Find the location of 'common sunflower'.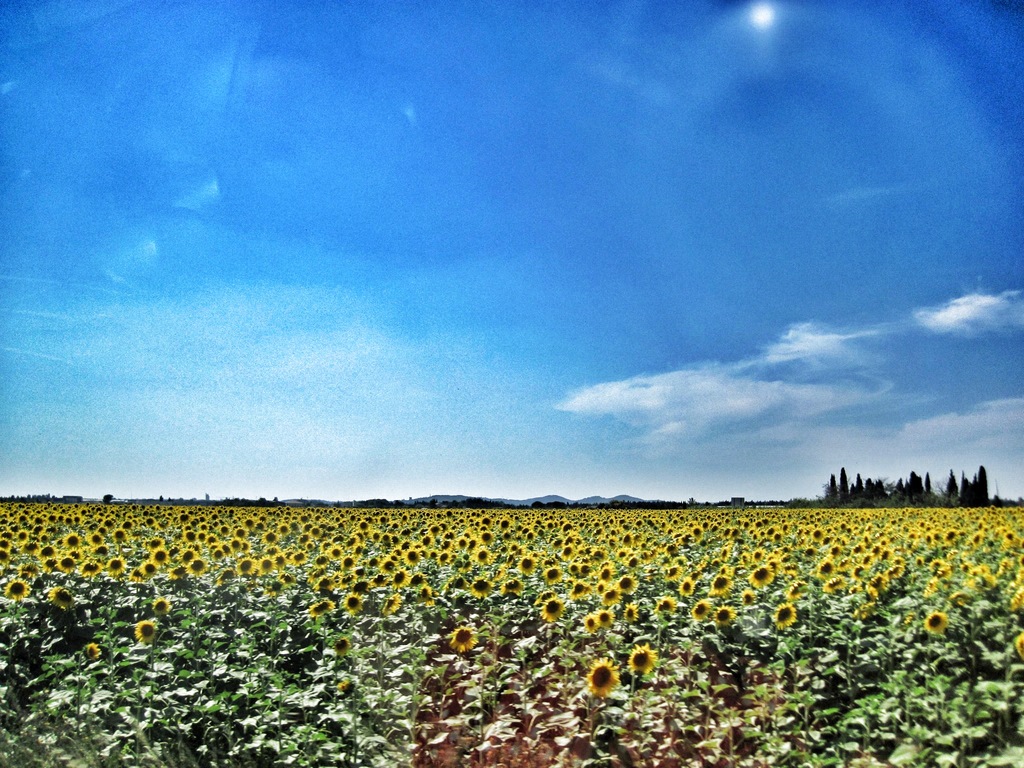
Location: (141,621,159,643).
